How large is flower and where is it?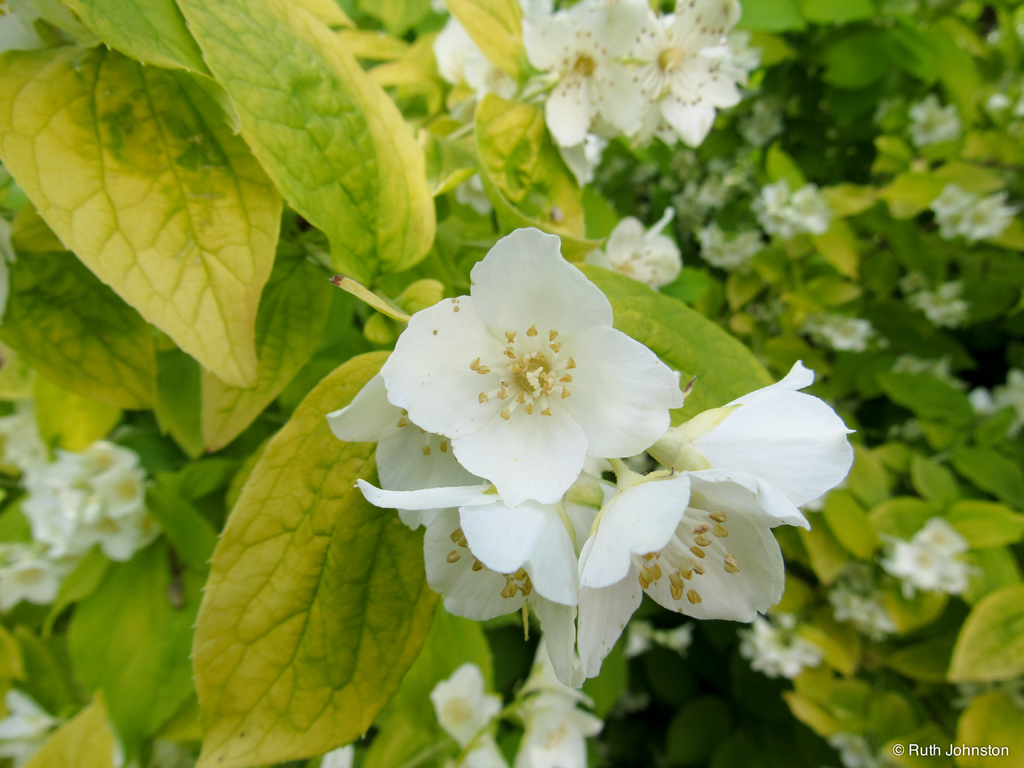
Bounding box: left=903, top=352, right=960, bottom=384.
